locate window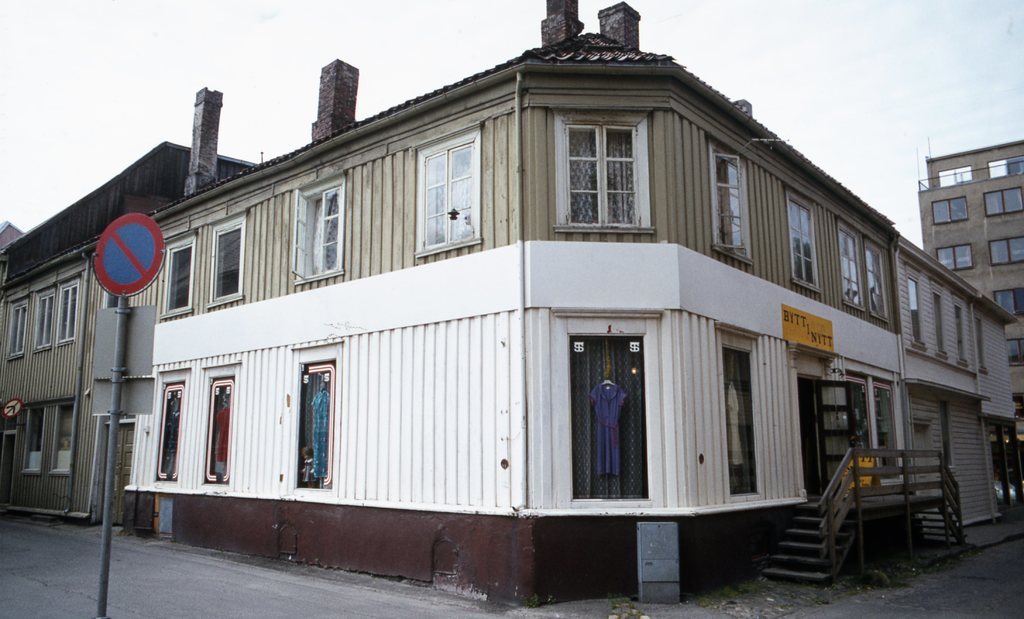
[58, 285, 74, 344]
